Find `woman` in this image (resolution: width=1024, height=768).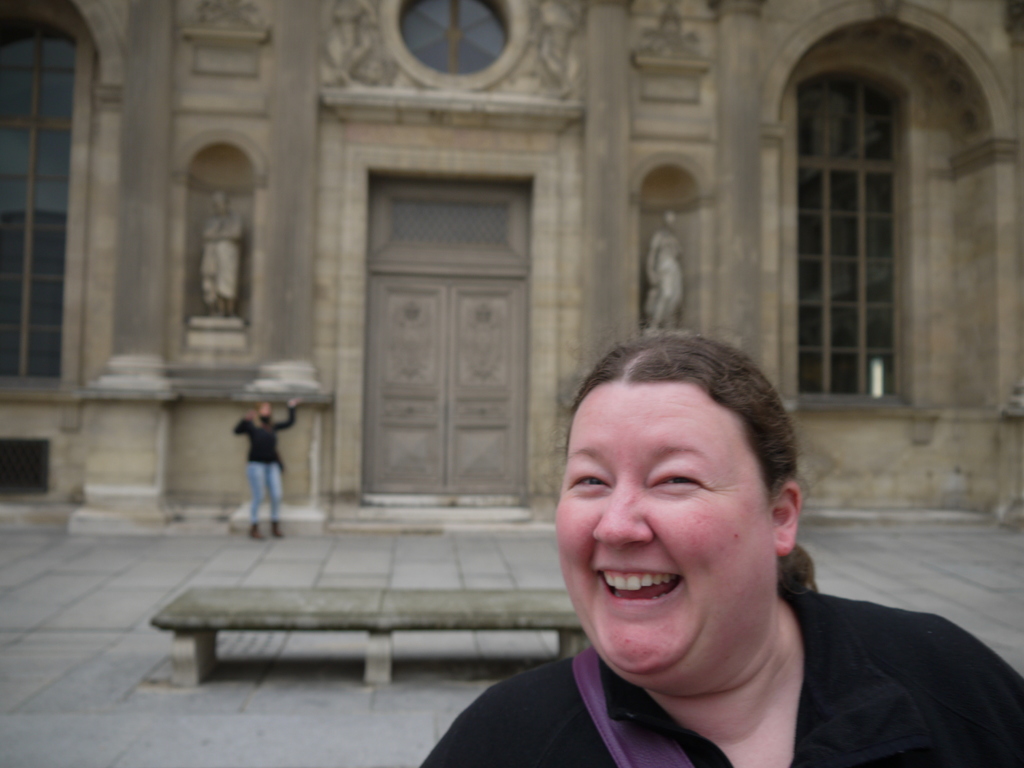
410/332/1023/767.
